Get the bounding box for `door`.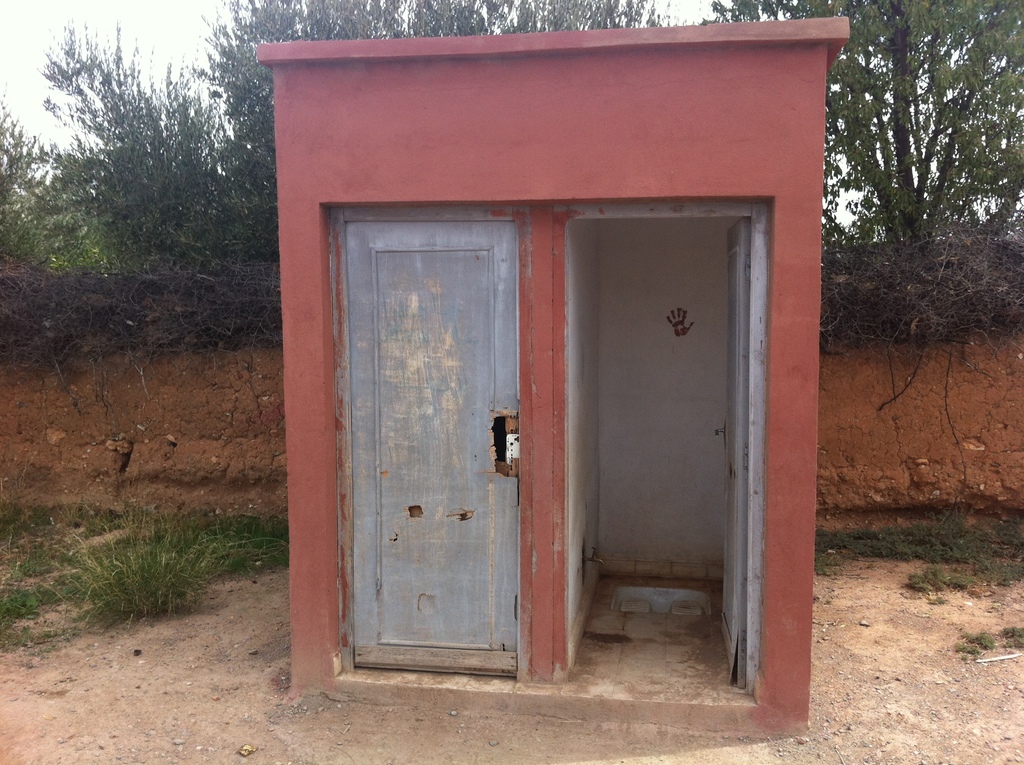
box(716, 218, 748, 691).
